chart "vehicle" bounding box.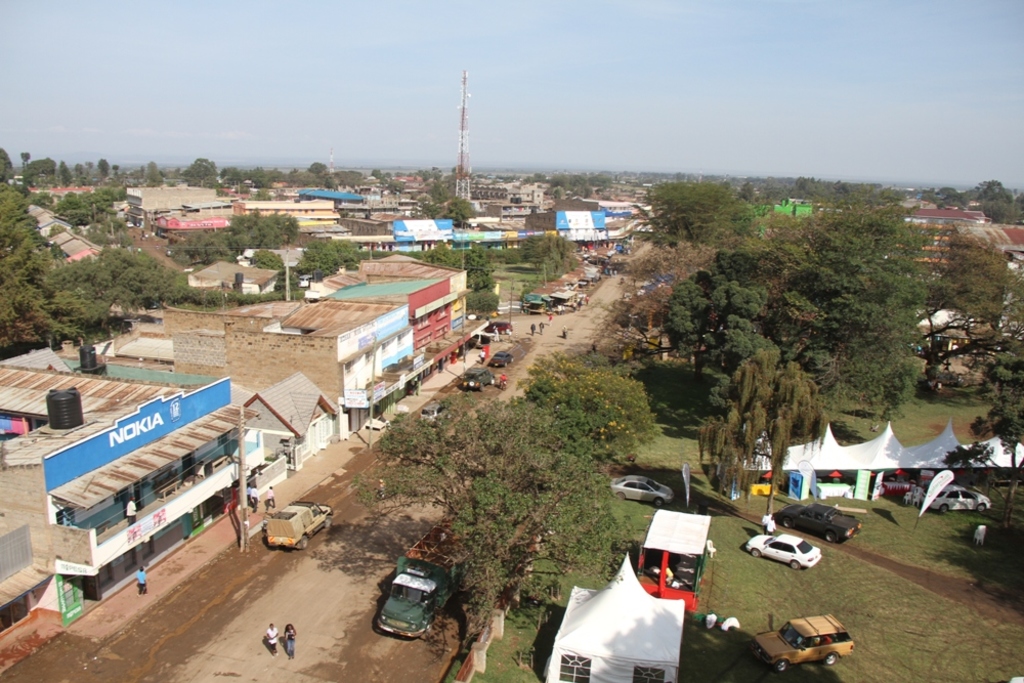
Charted: <region>418, 402, 458, 429</region>.
